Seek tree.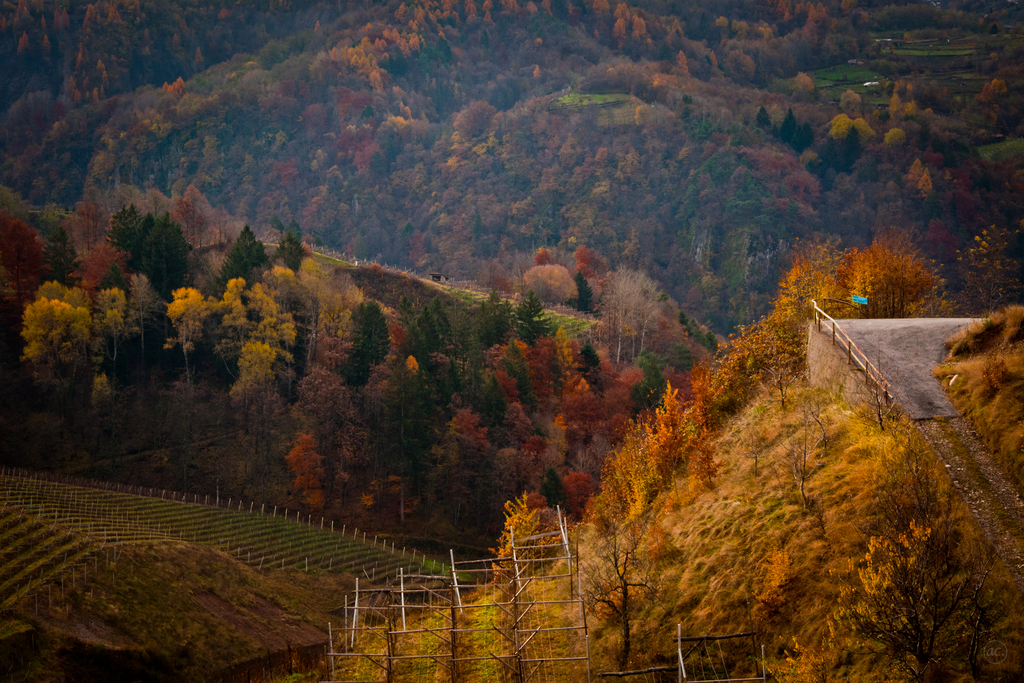
region(830, 112, 852, 145).
